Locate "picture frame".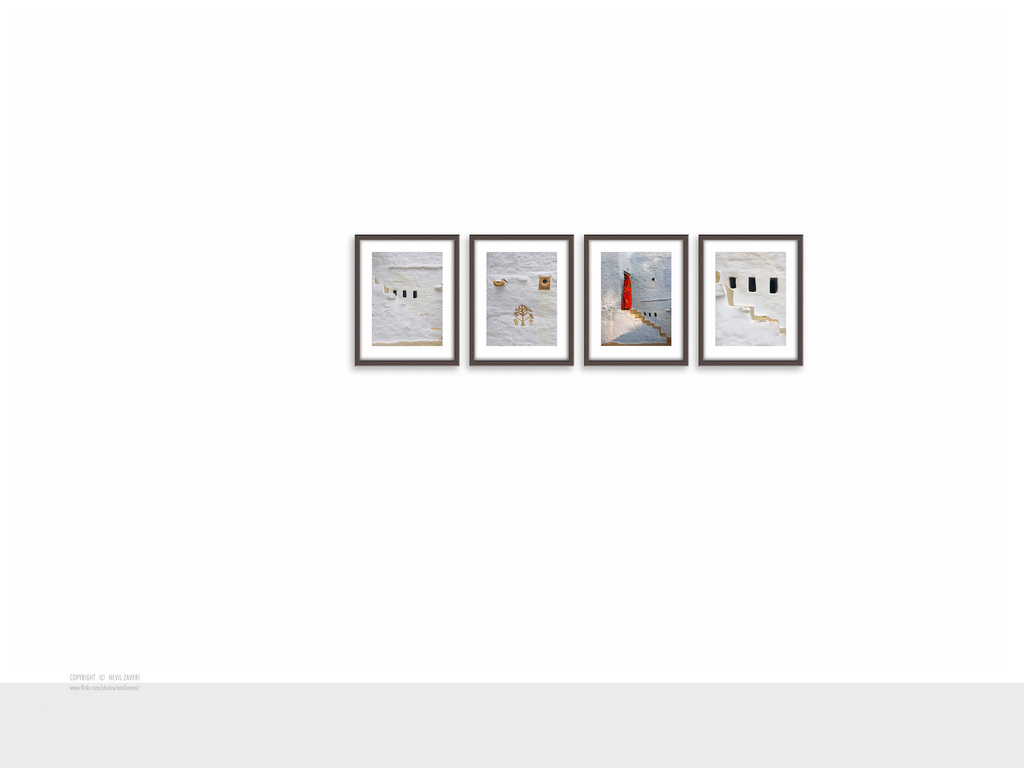
Bounding box: select_region(697, 236, 801, 365).
